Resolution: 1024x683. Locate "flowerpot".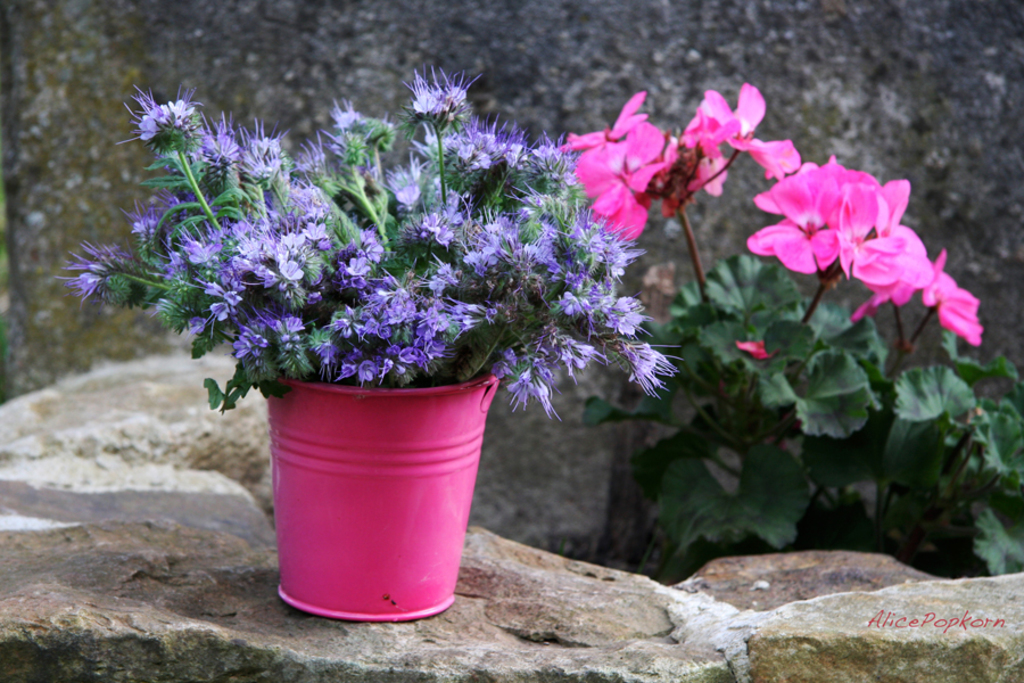
box=[261, 375, 498, 622].
